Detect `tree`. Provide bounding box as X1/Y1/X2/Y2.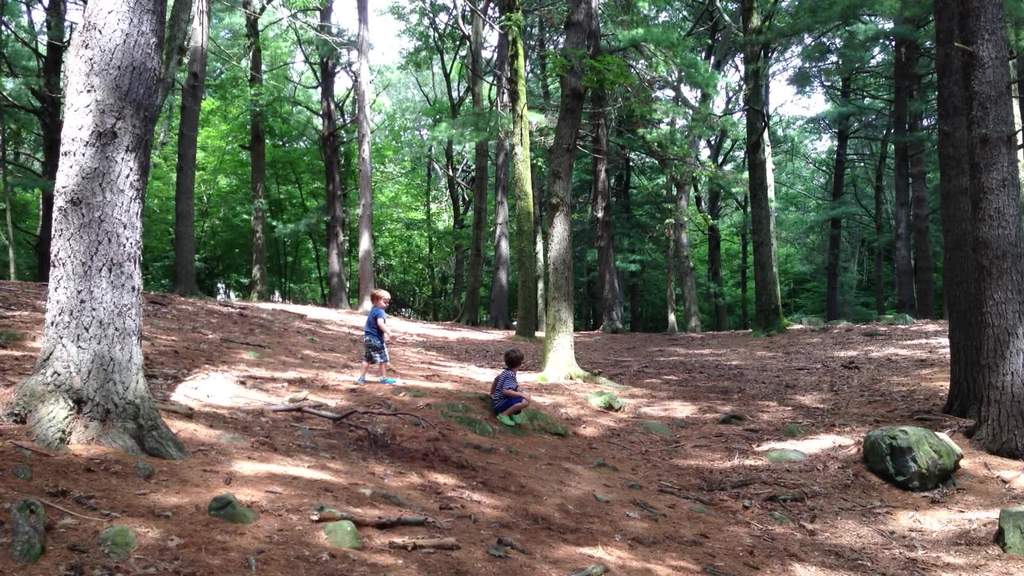
993/0/1023/149.
